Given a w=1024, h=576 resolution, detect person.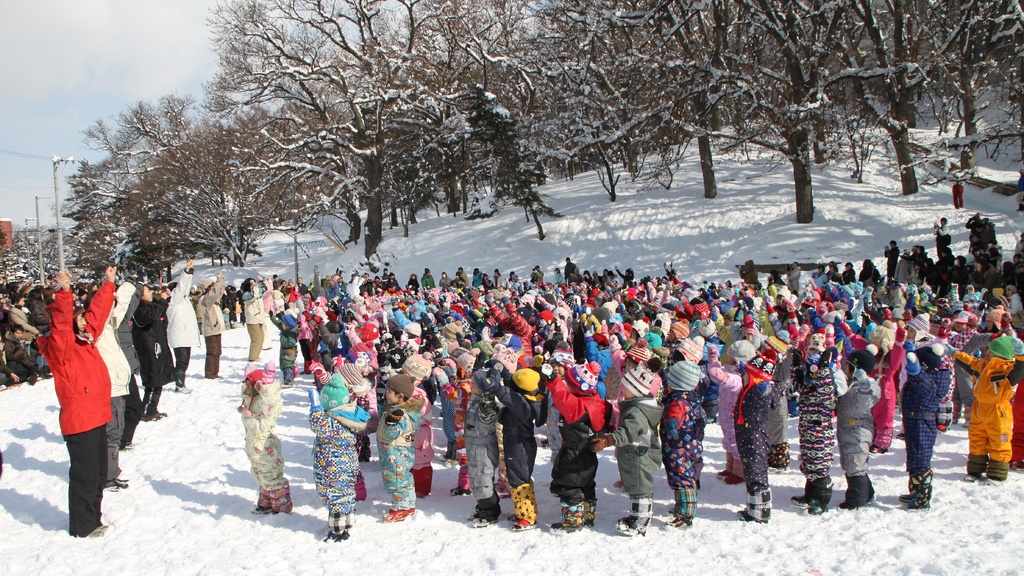
[32,230,131,548].
